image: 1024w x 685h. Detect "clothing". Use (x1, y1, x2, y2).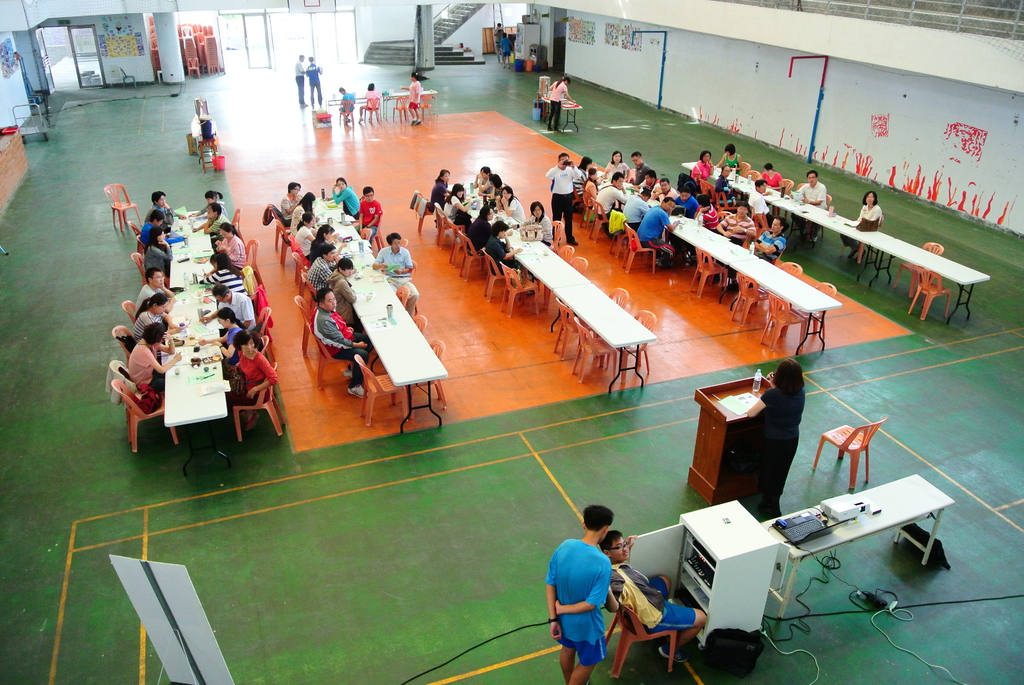
(144, 244, 173, 275).
